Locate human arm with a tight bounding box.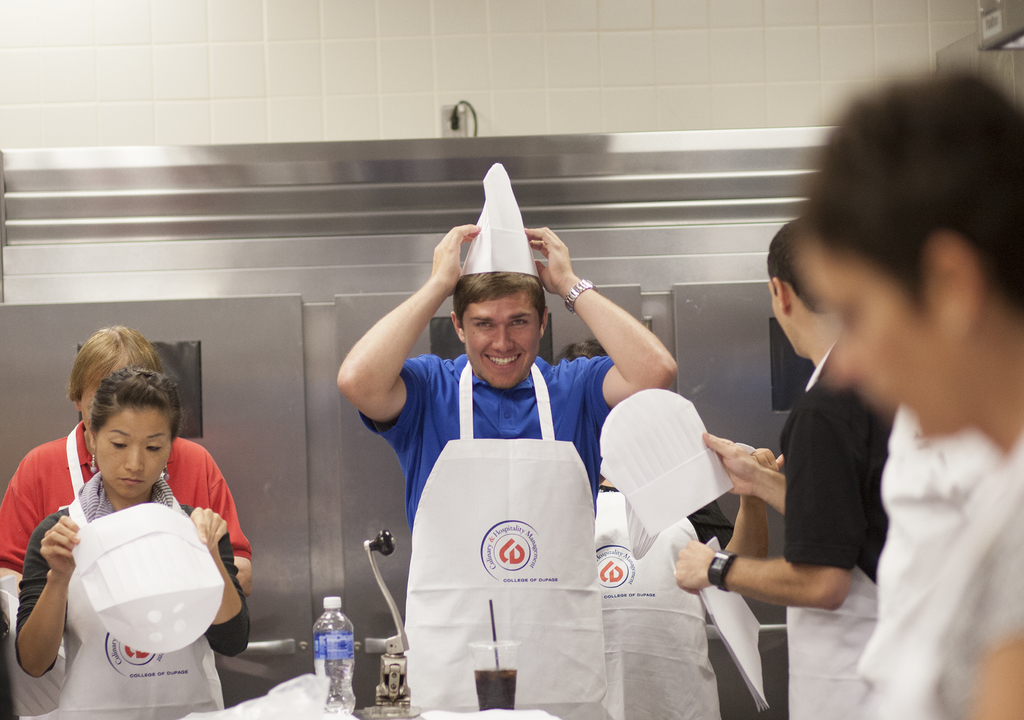
{"left": 324, "top": 268, "right": 448, "bottom": 469}.
